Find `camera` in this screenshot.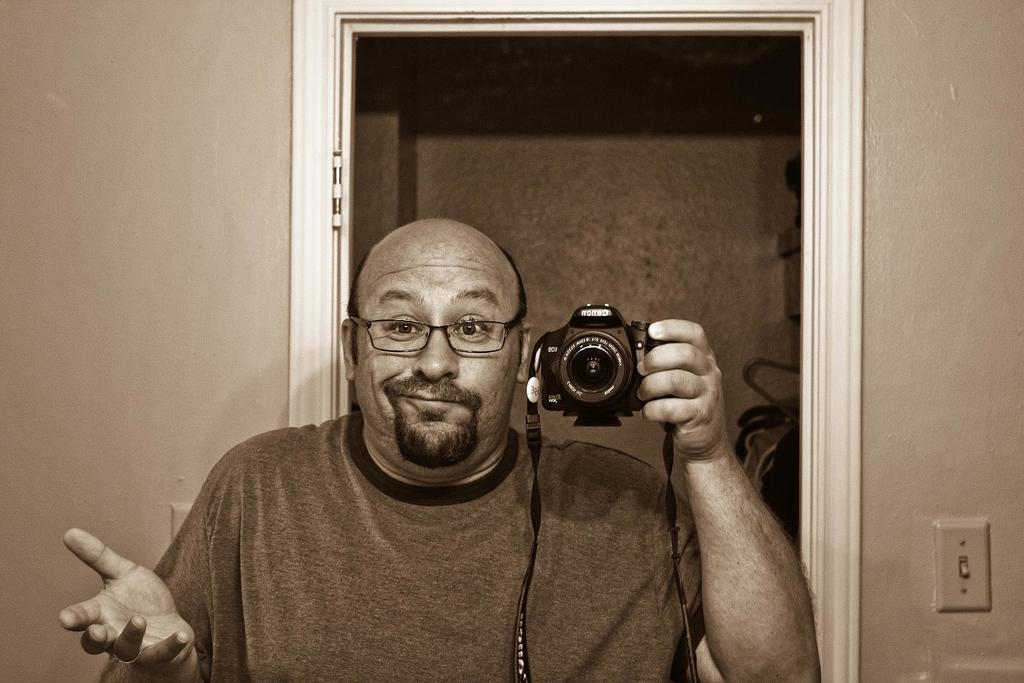
The bounding box for `camera` is <box>539,300,660,426</box>.
